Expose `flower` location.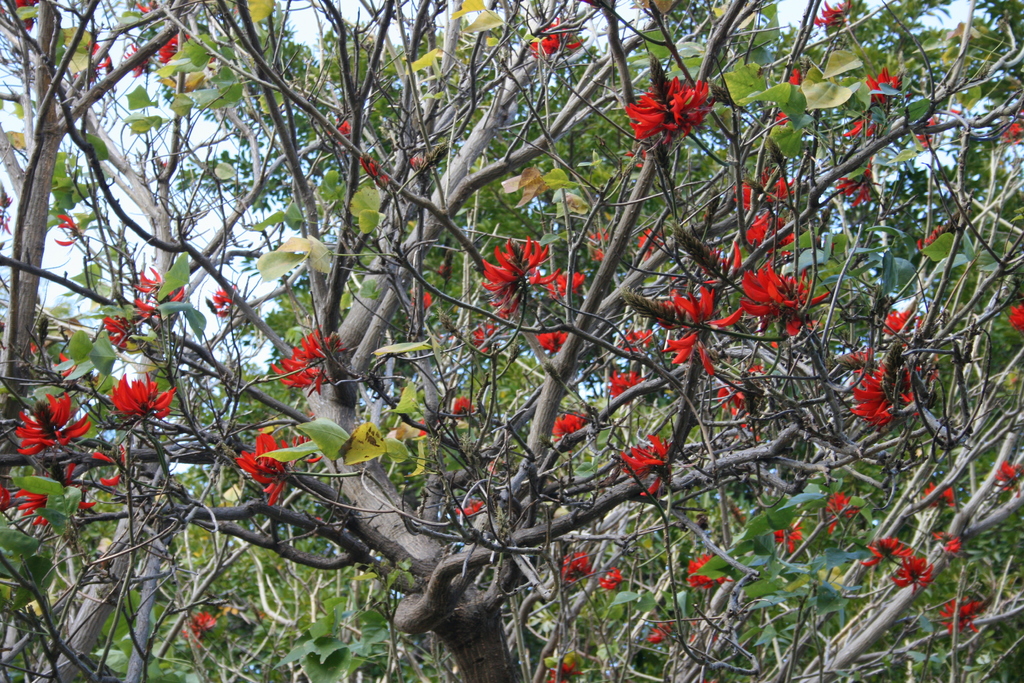
Exposed at (left=607, top=368, right=651, bottom=393).
